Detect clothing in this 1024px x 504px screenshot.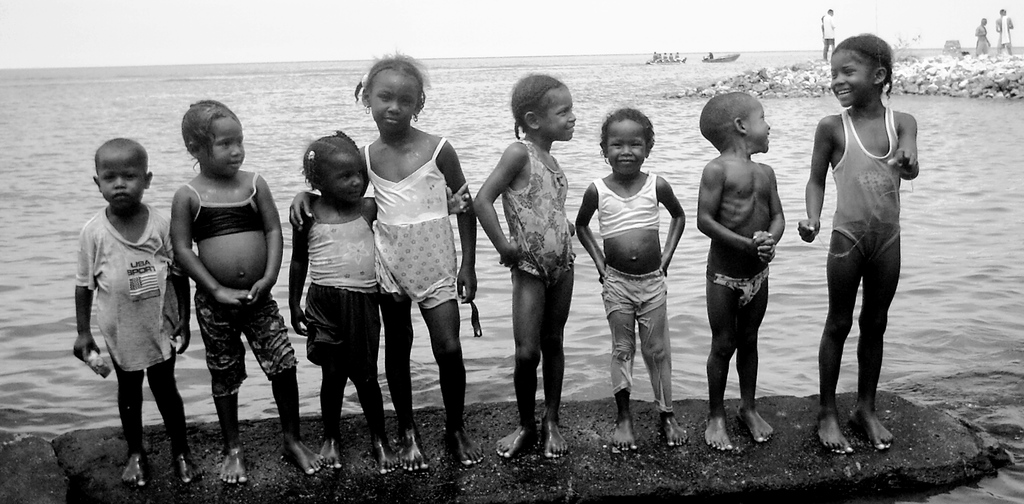
Detection: [303,201,376,386].
